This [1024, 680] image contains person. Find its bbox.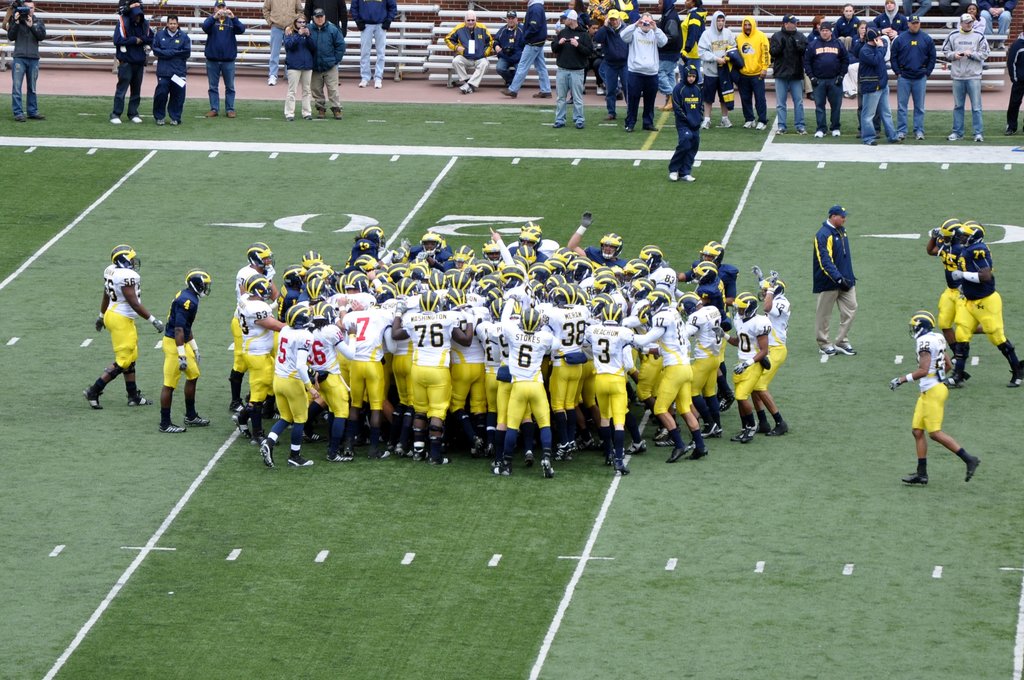
<box>658,0,683,108</box>.
